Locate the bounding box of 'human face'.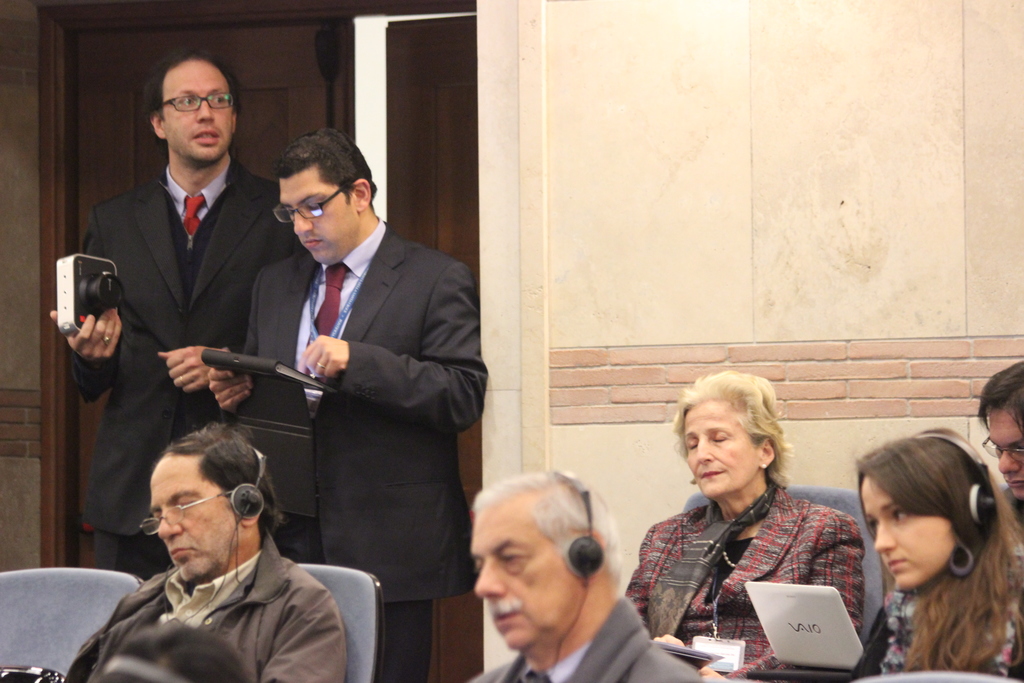
Bounding box: <box>861,478,952,591</box>.
